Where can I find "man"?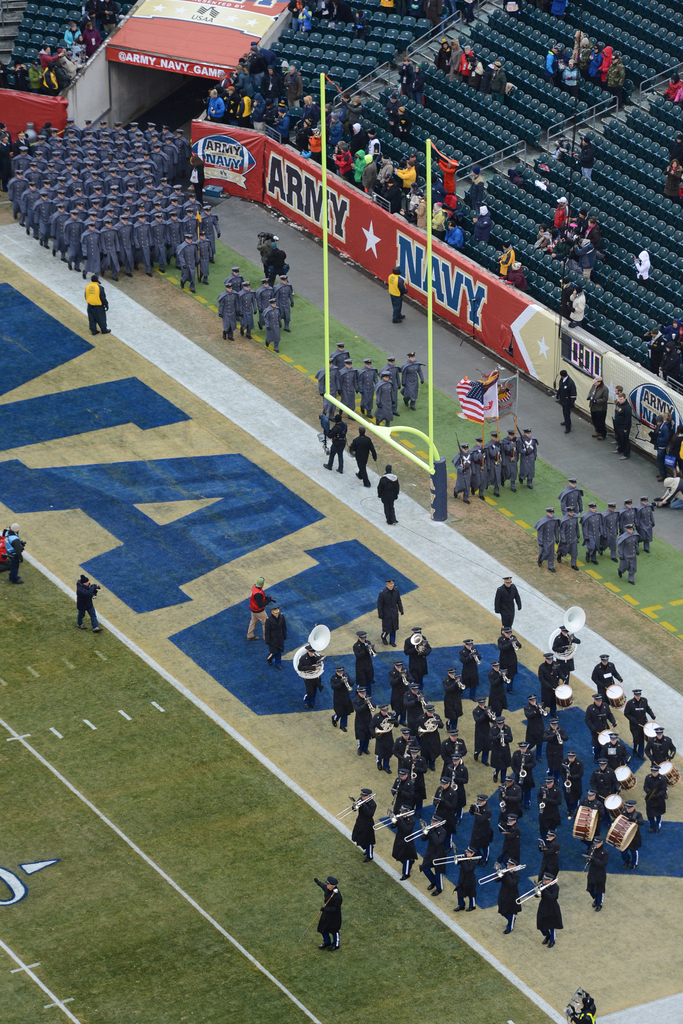
You can find it at [left=604, top=733, right=628, bottom=777].
